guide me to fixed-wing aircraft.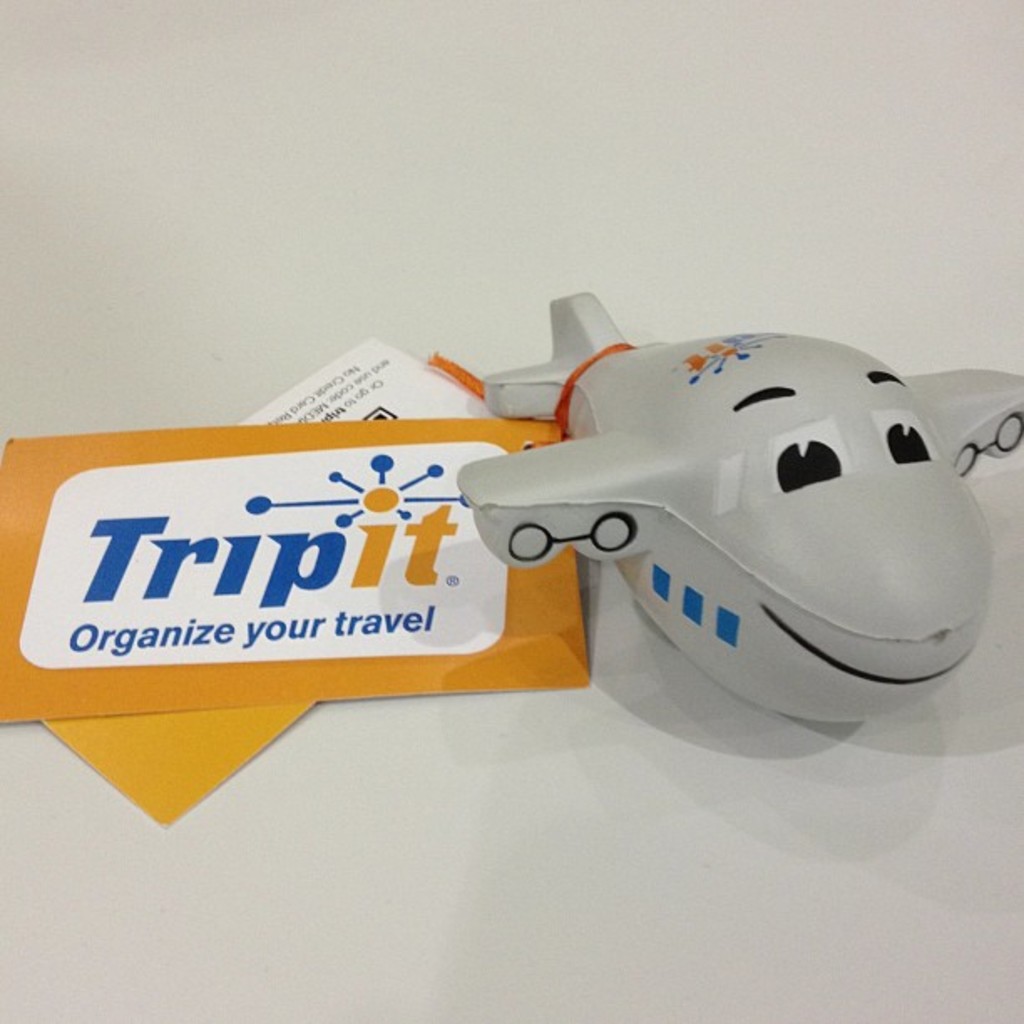
Guidance: (left=450, top=286, right=1022, bottom=723).
